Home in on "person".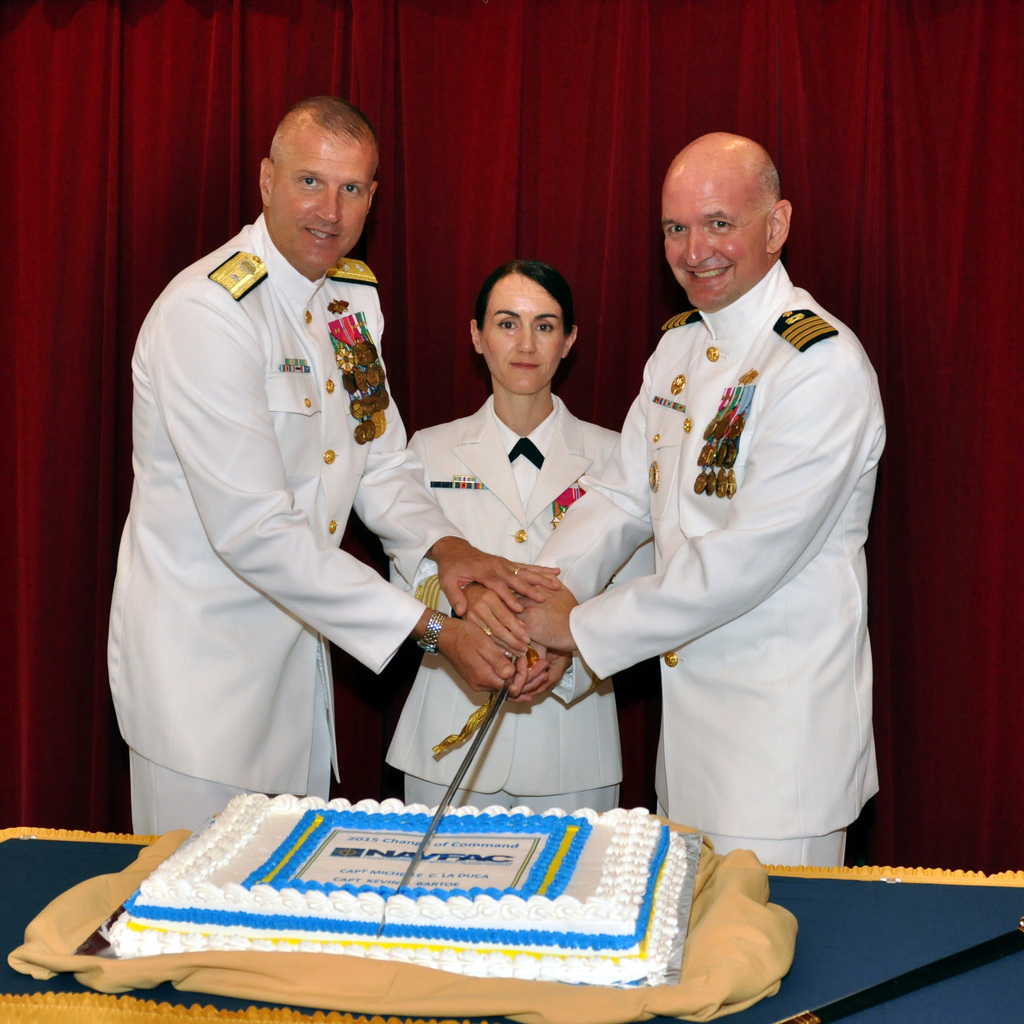
Homed in at bbox=(377, 257, 666, 811).
